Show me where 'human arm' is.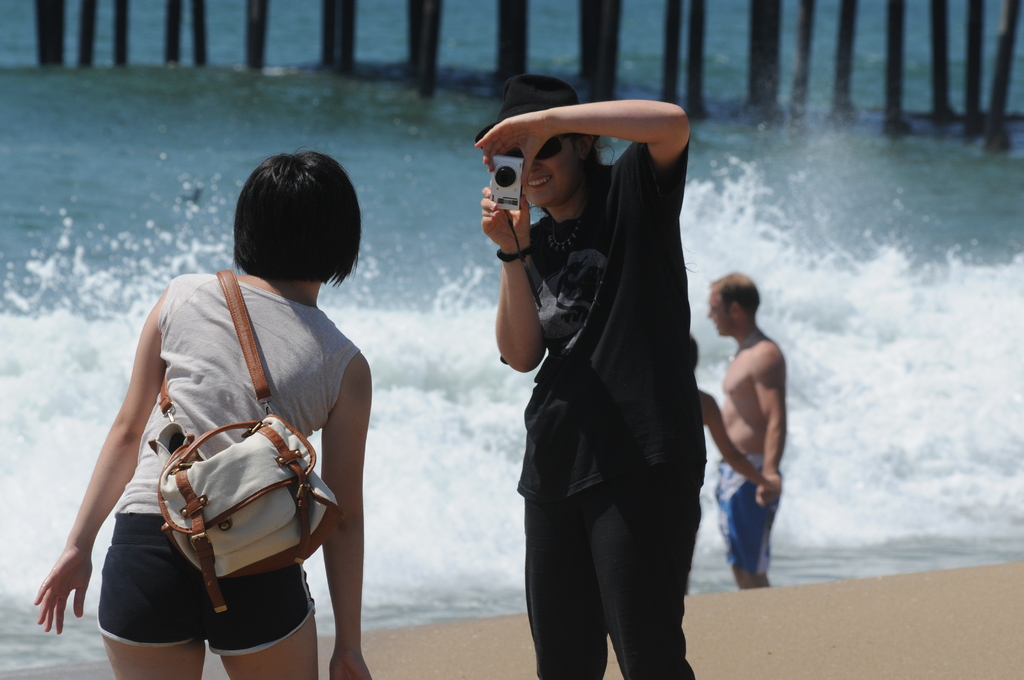
'human arm' is at BBox(749, 350, 788, 505).
